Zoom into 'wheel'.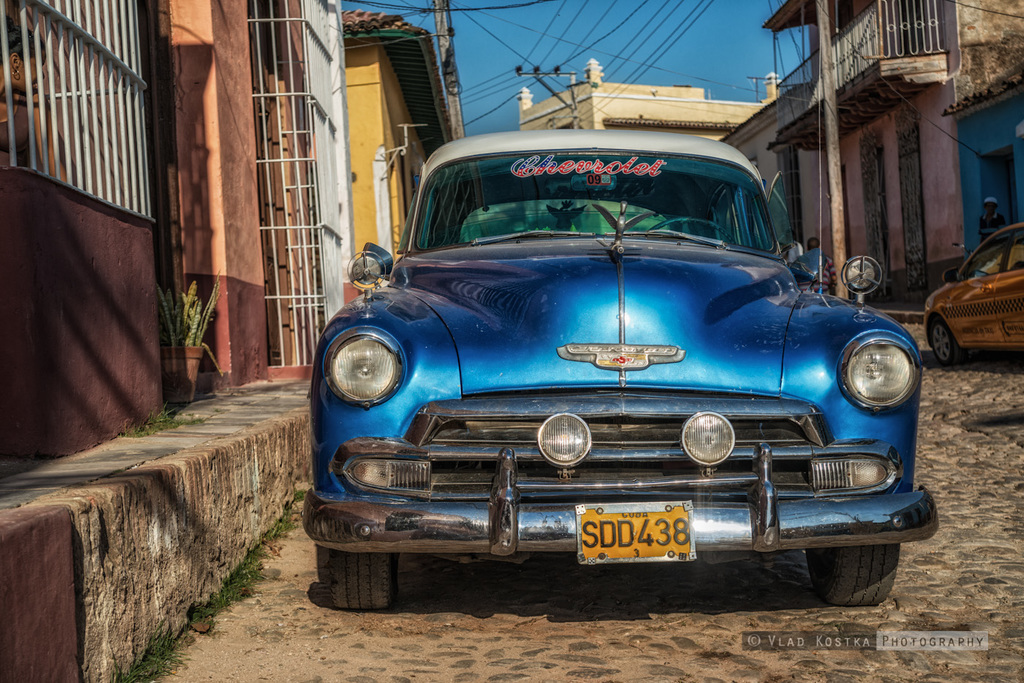
Zoom target: [left=923, top=317, right=965, bottom=376].
